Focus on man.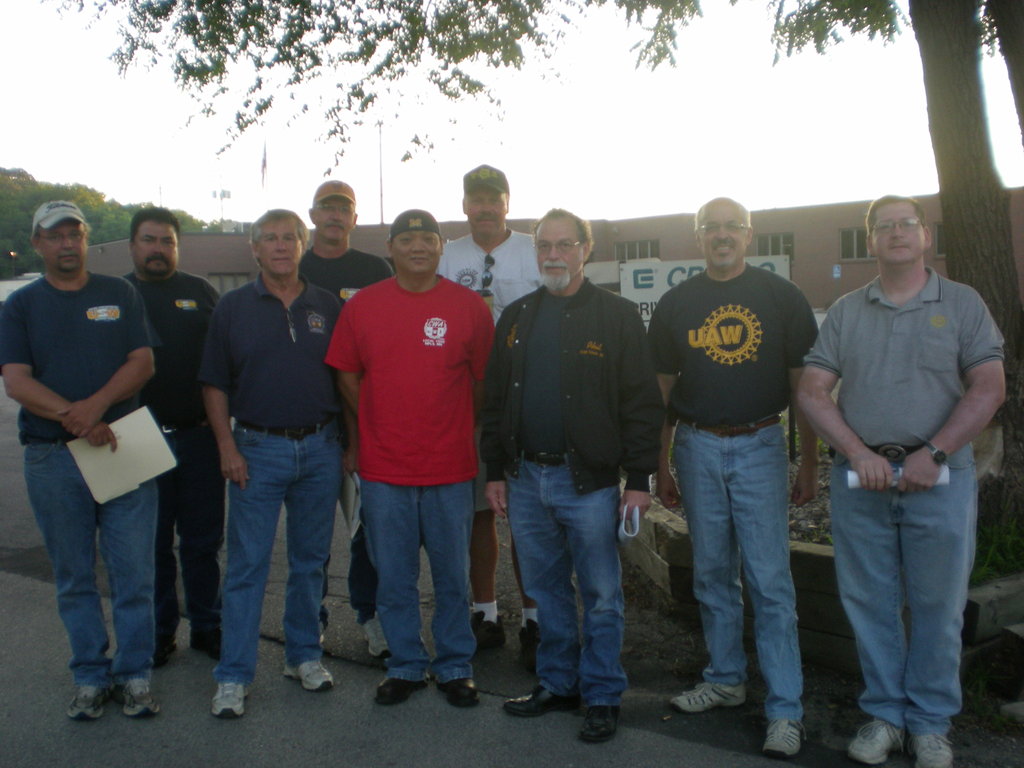
Focused at {"left": 474, "top": 197, "right": 668, "bottom": 756}.
